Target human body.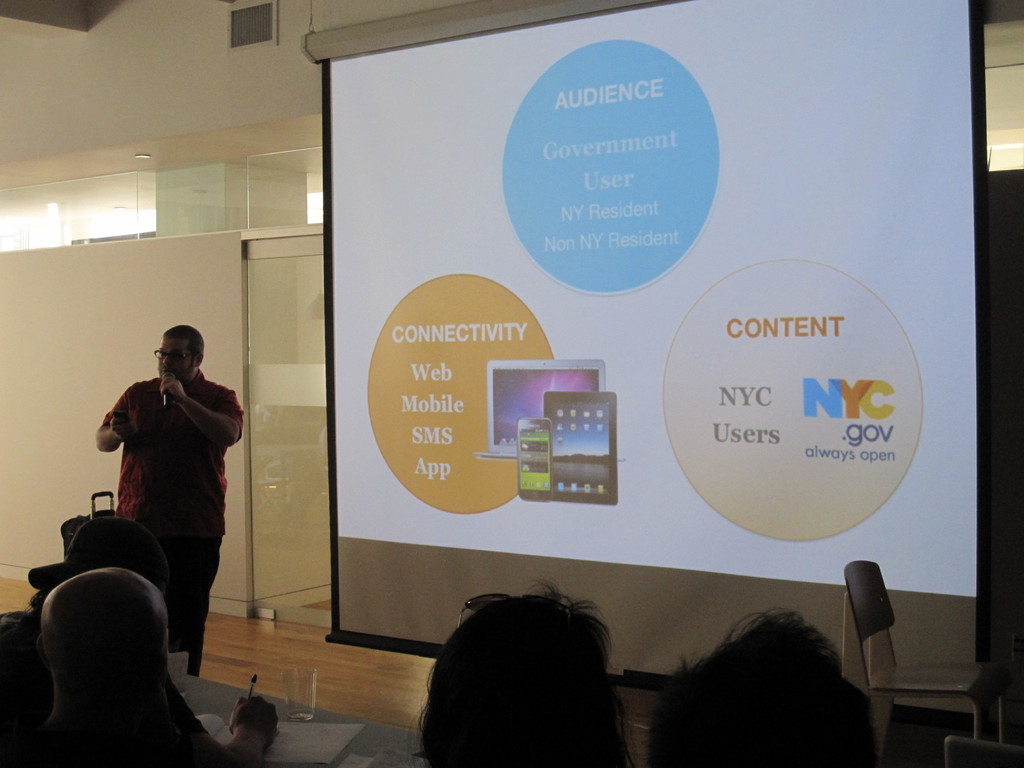
Target region: locate(647, 604, 884, 767).
